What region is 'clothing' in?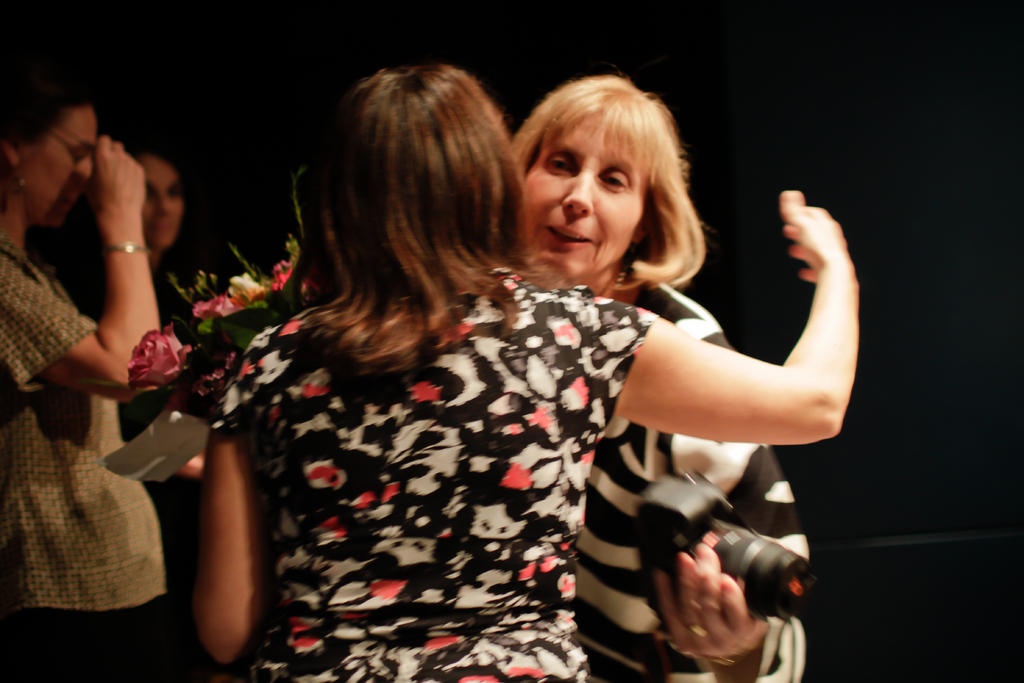
189/231/694/672.
